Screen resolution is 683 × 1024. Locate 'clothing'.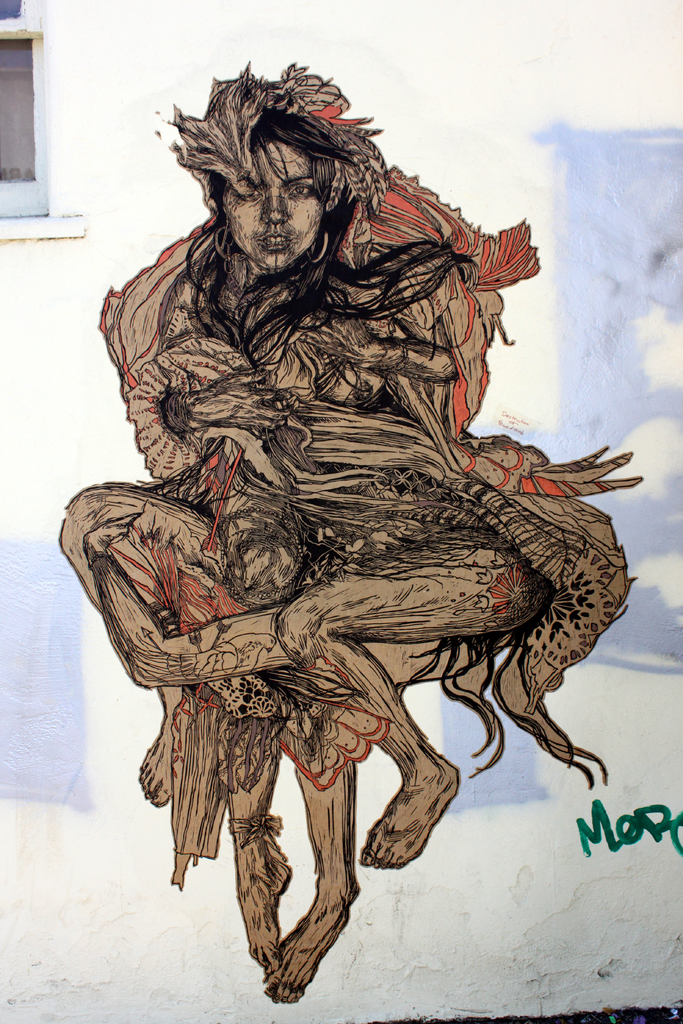
52, 162, 643, 893.
